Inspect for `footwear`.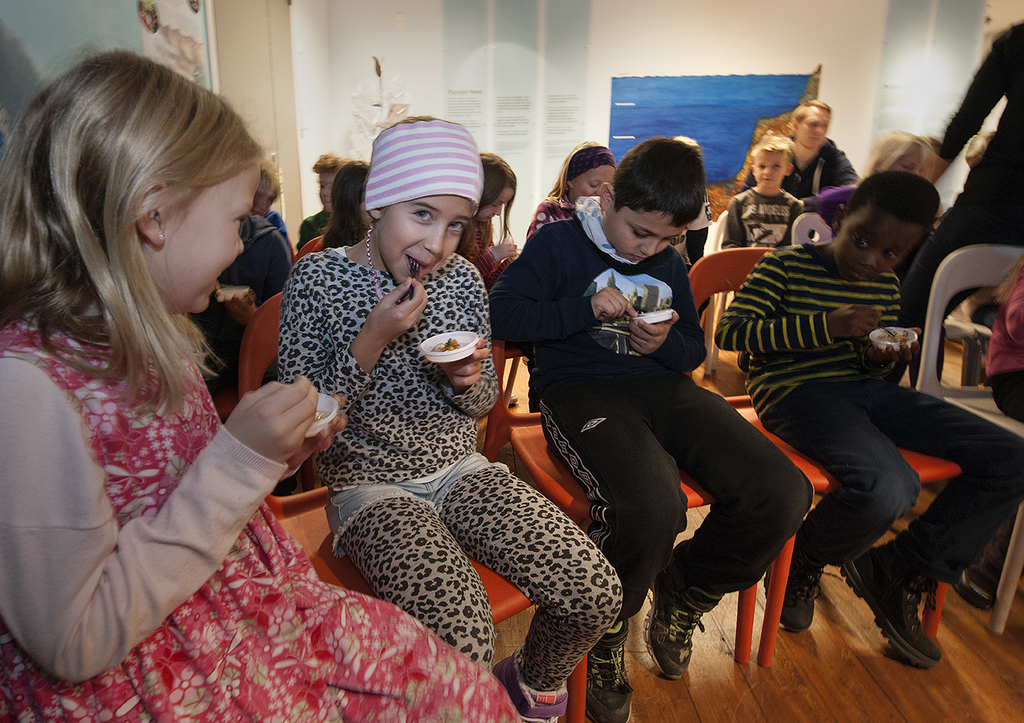
Inspection: select_region(586, 618, 634, 722).
